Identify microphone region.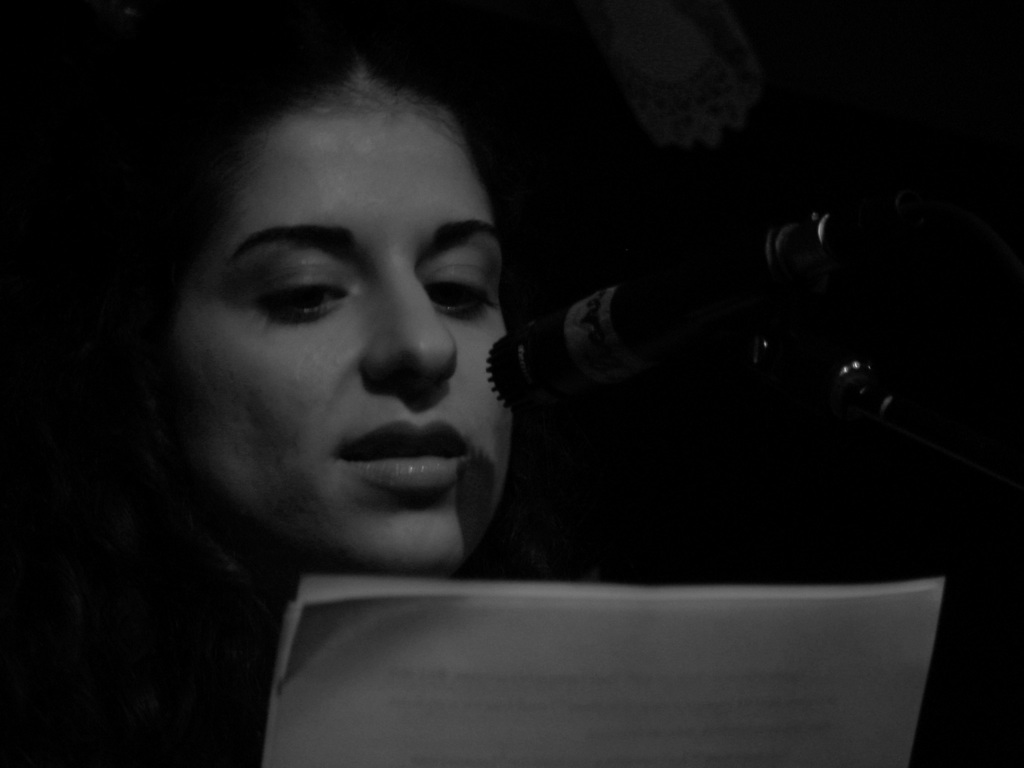
Region: [left=481, top=211, right=884, bottom=414].
